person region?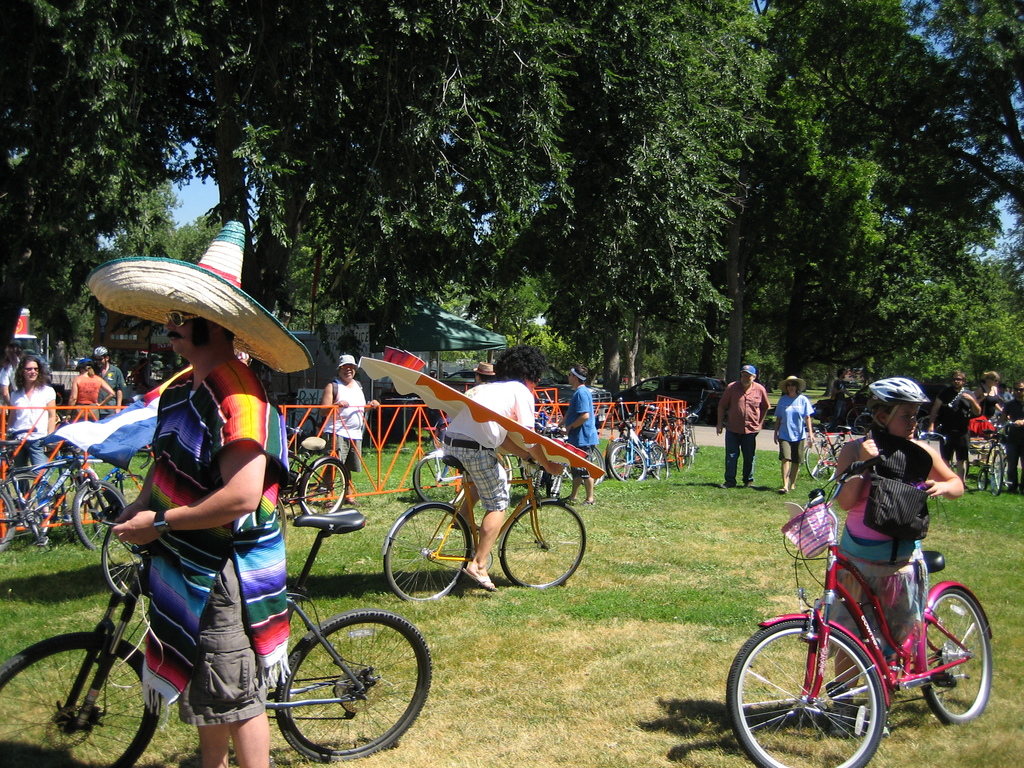
box=[86, 296, 292, 767]
